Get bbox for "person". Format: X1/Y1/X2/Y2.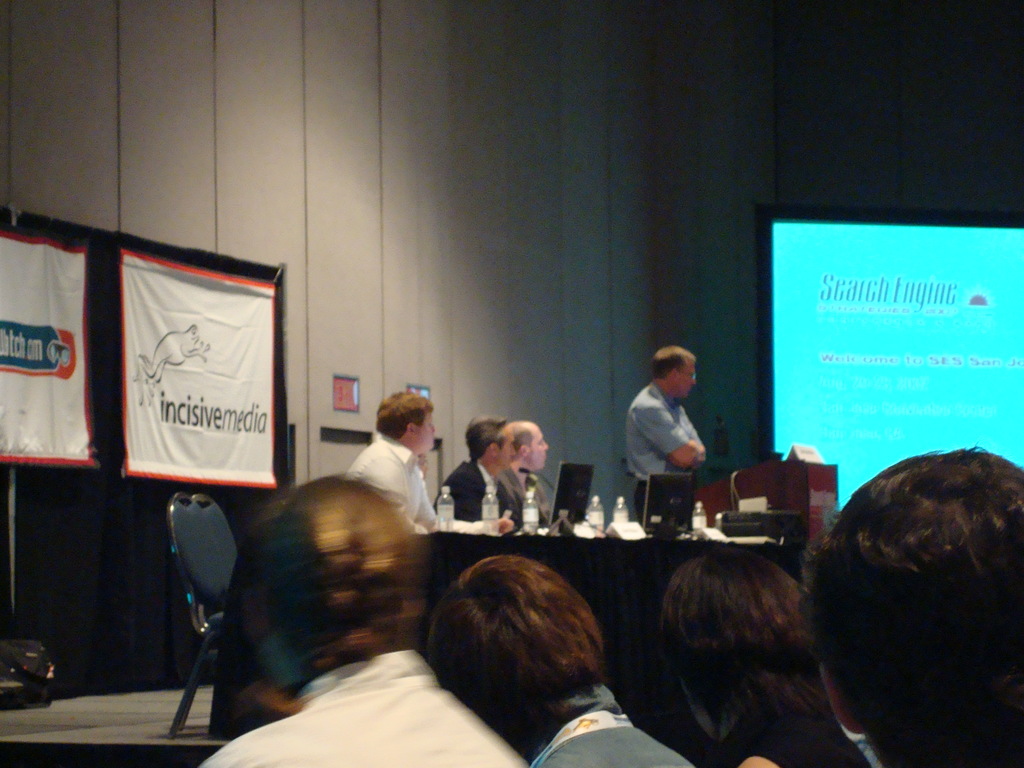
806/443/1023/767.
